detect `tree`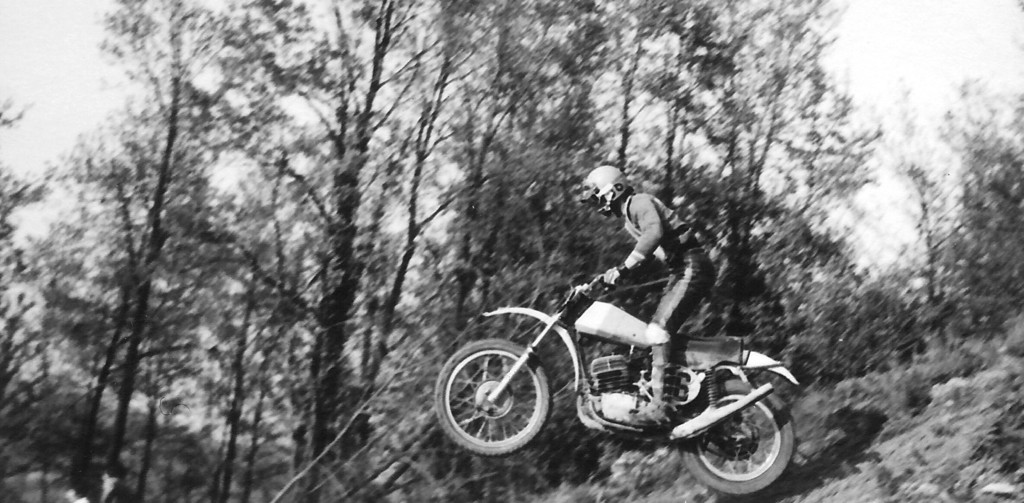
bbox=[432, 0, 652, 458]
